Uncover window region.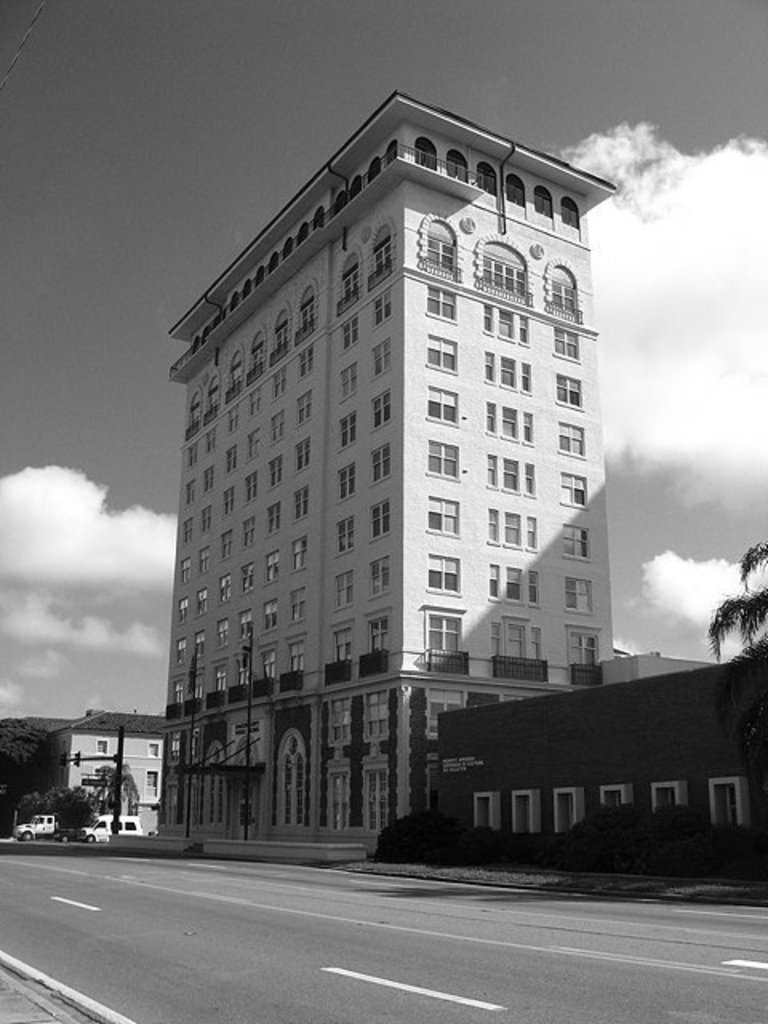
Uncovered: detection(560, 517, 586, 563).
